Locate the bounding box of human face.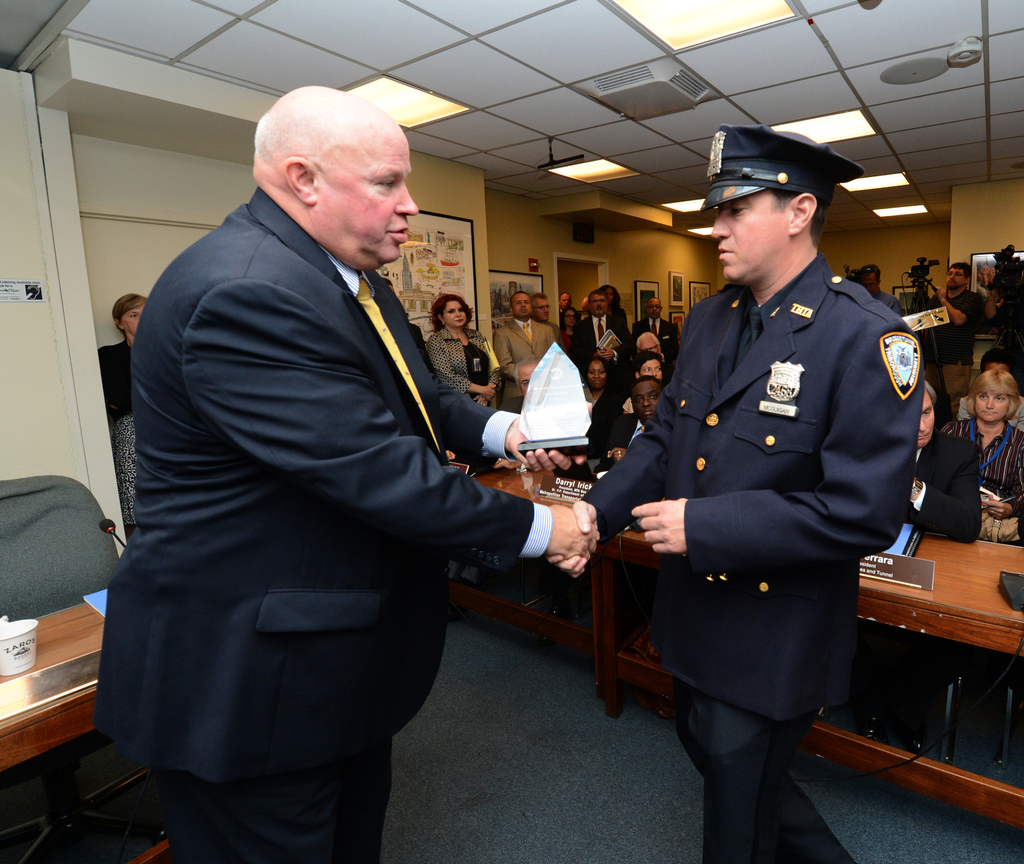
Bounding box: (312, 131, 418, 271).
